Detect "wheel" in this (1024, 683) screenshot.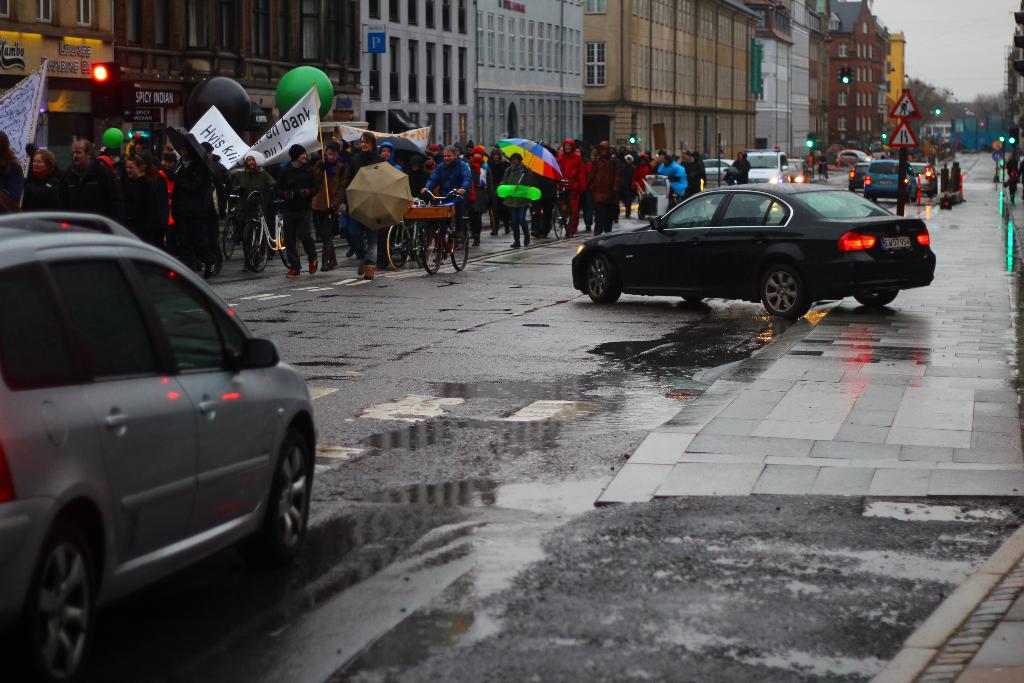
Detection: select_region(249, 224, 270, 268).
